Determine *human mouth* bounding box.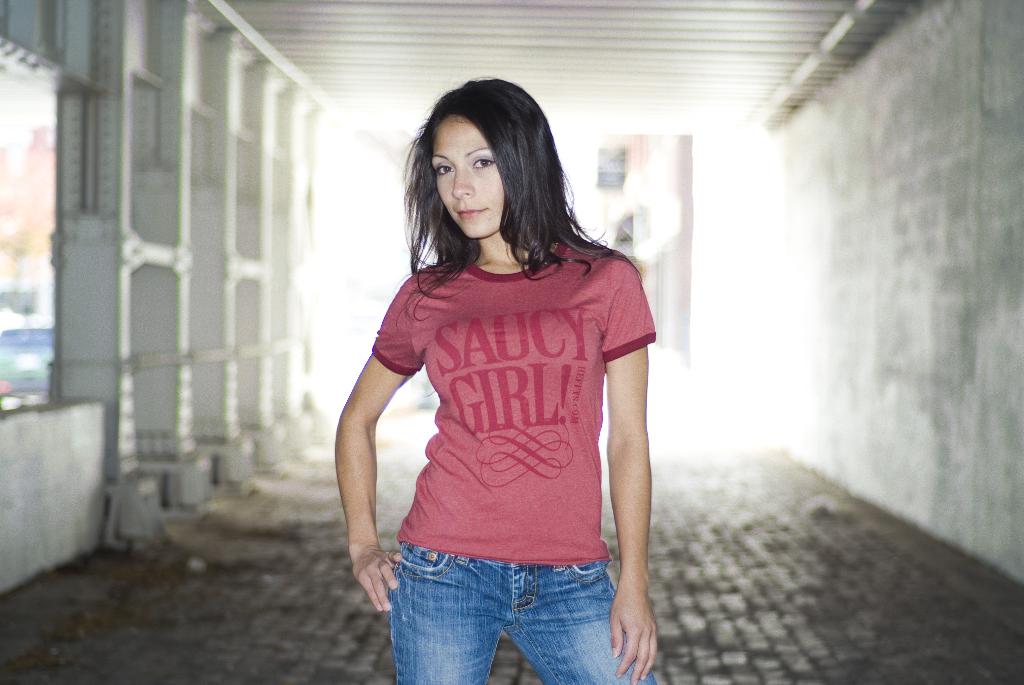
Determined: detection(452, 201, 490, 221).
